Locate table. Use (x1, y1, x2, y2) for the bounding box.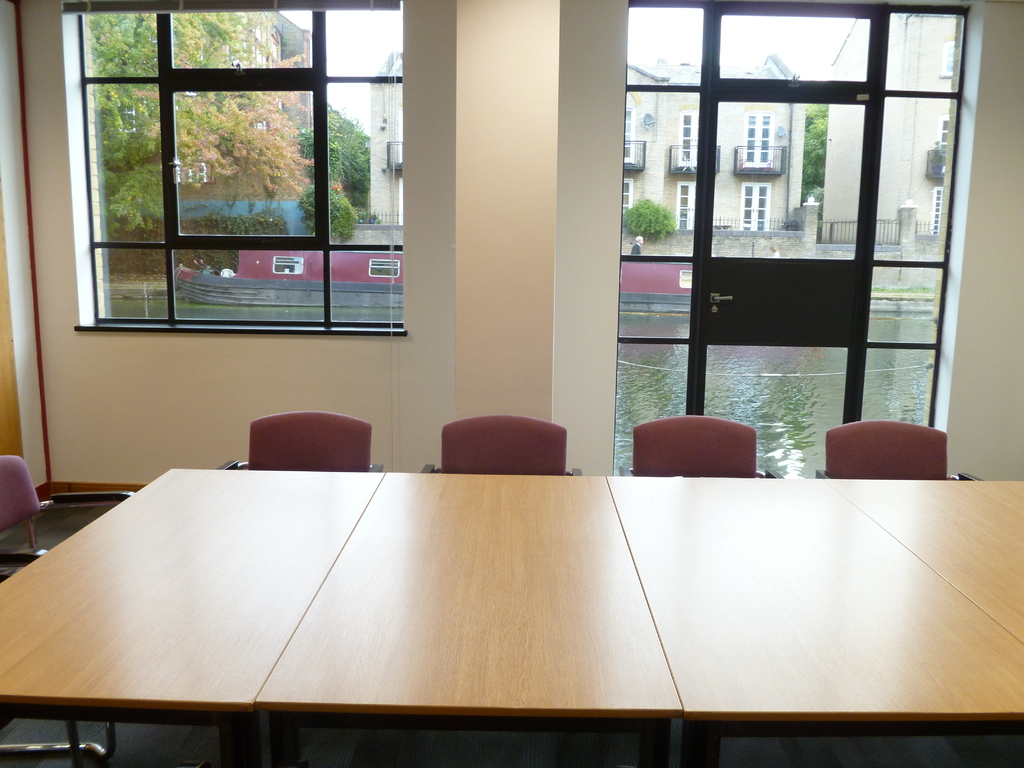
(822, 477, 1023, 638).
